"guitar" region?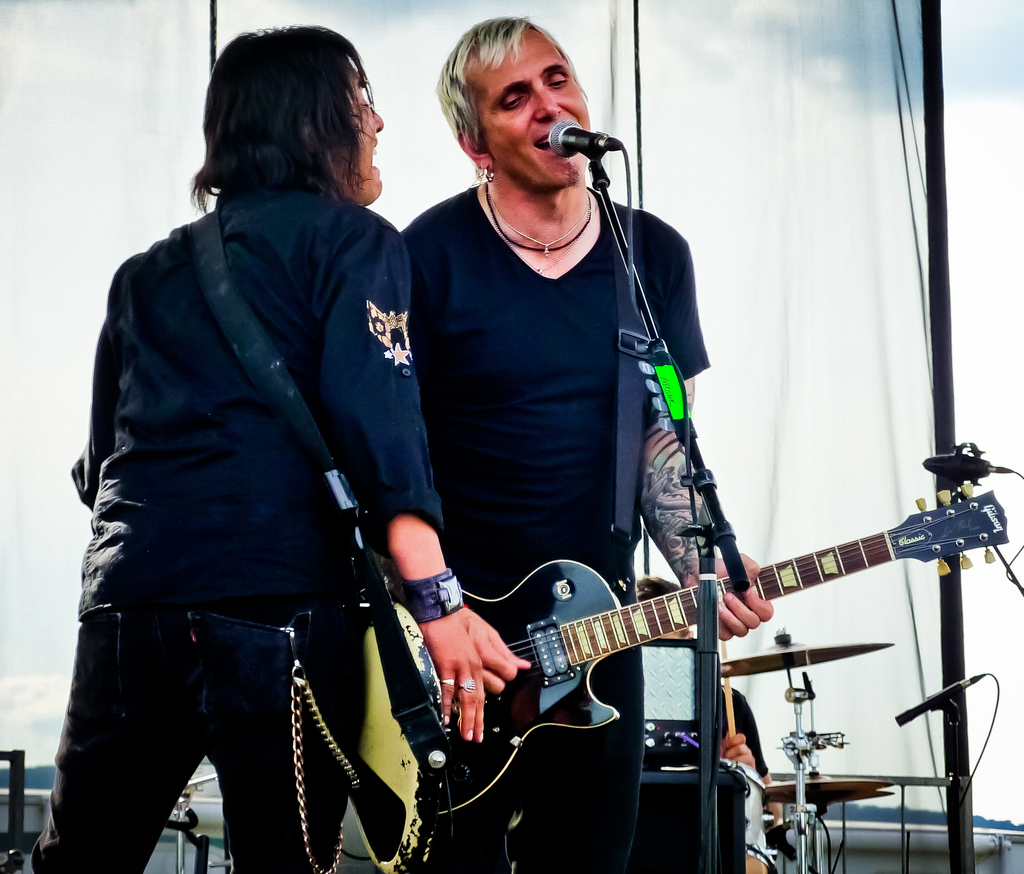
left=436, top=479, right=1008, bottom=827
